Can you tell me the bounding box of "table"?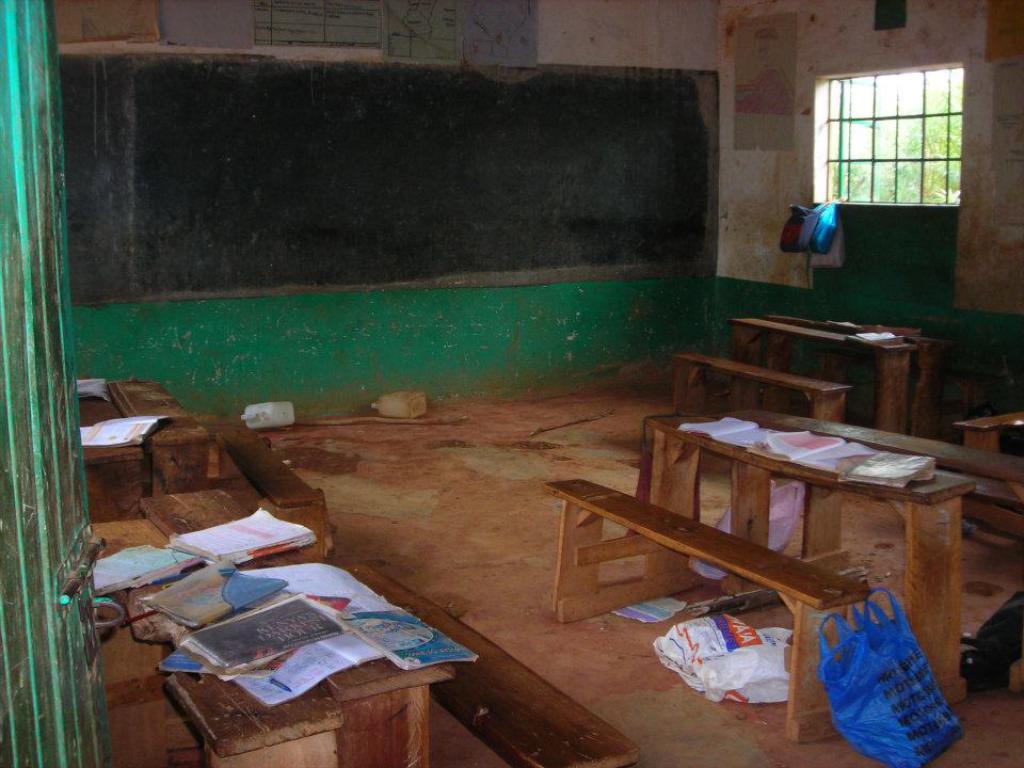
x1=549, y1=476, x2=873, y2=755.
